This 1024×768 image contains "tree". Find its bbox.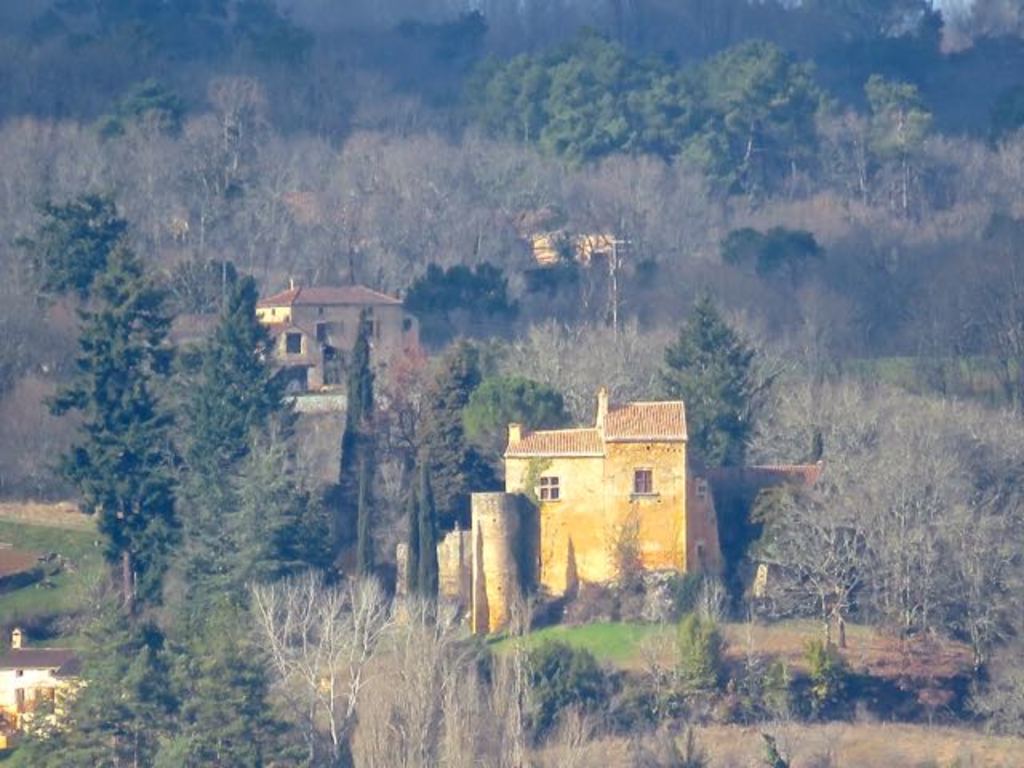
bbox=[413, 344, 496, 536].
